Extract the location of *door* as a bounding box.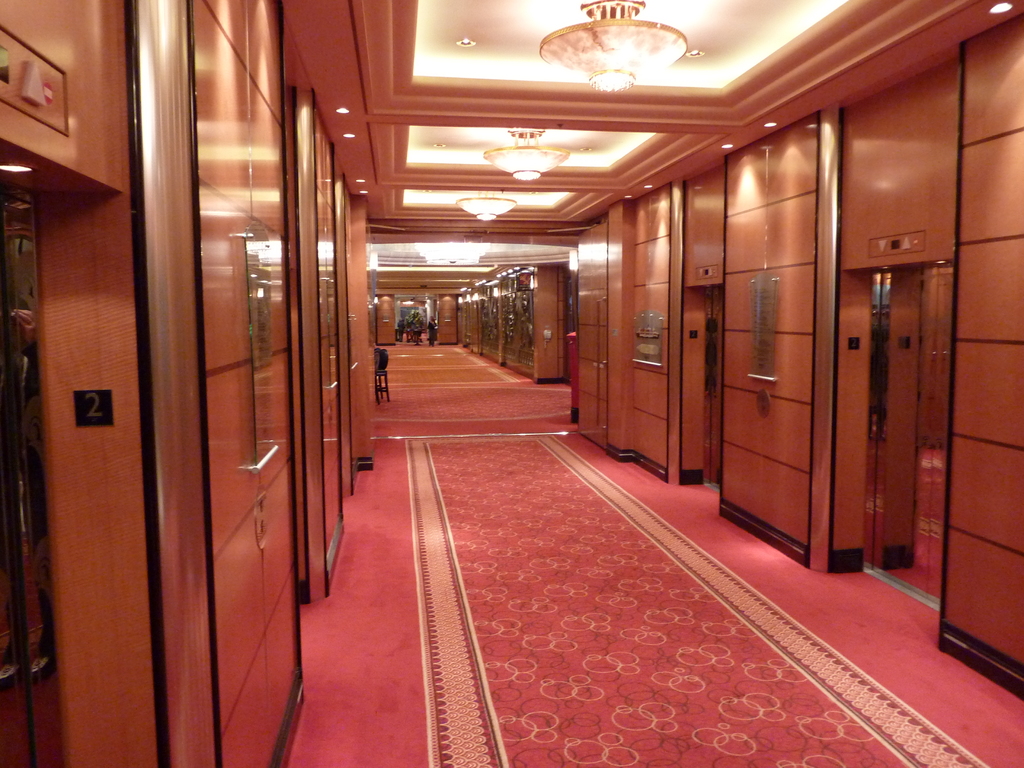
x1=703, y1=287, x2=721, y2=488.
